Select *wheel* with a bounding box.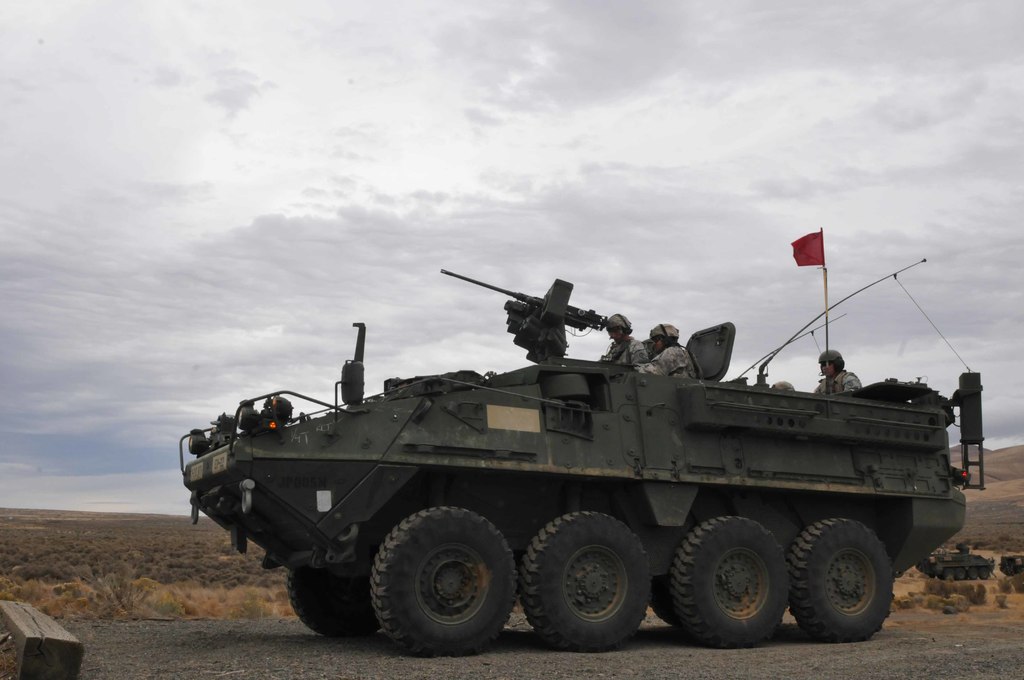
locate(368, 514, 518, 652).
